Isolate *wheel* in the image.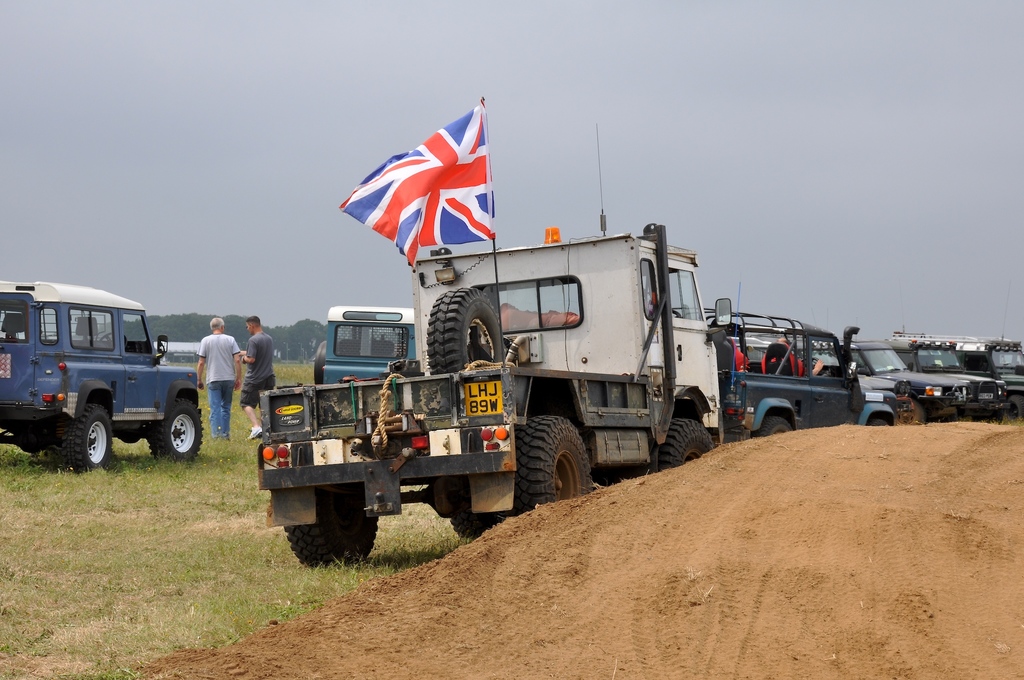
Isolated region: 280:488:383:571.
